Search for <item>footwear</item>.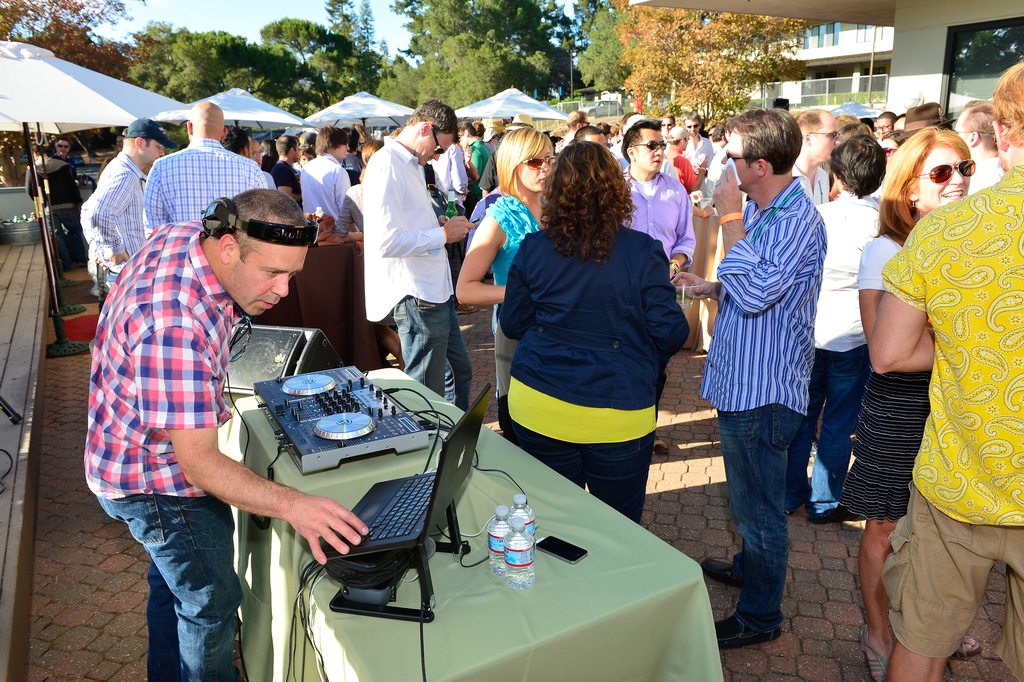
Found at [x1=456, y1=304, x2=477, y2=313].
